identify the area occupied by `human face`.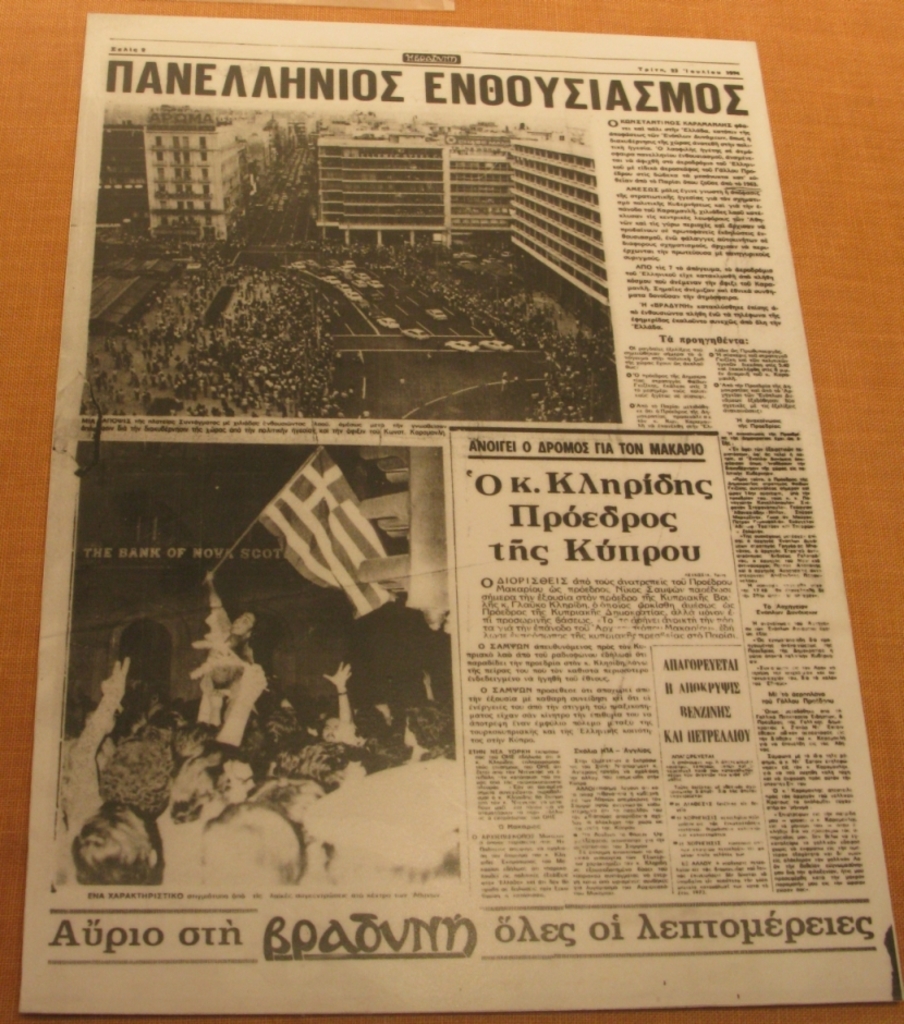
Area: (221,765,249,809).
